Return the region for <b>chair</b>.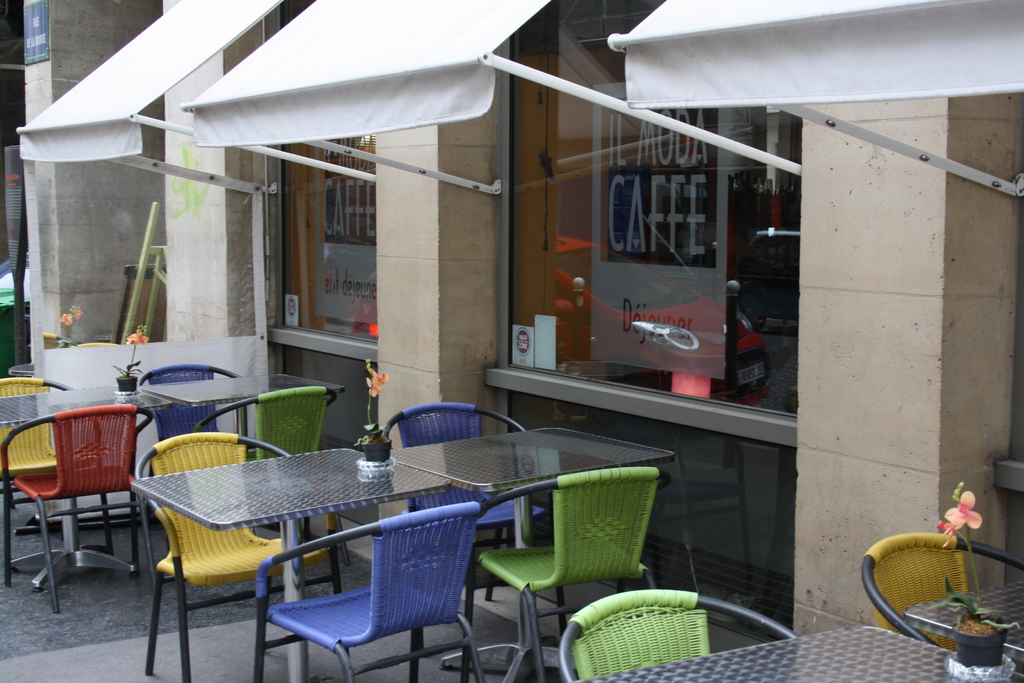
{"x1": 133, "y1": 364, "x2": 279, "y2": 447}.
